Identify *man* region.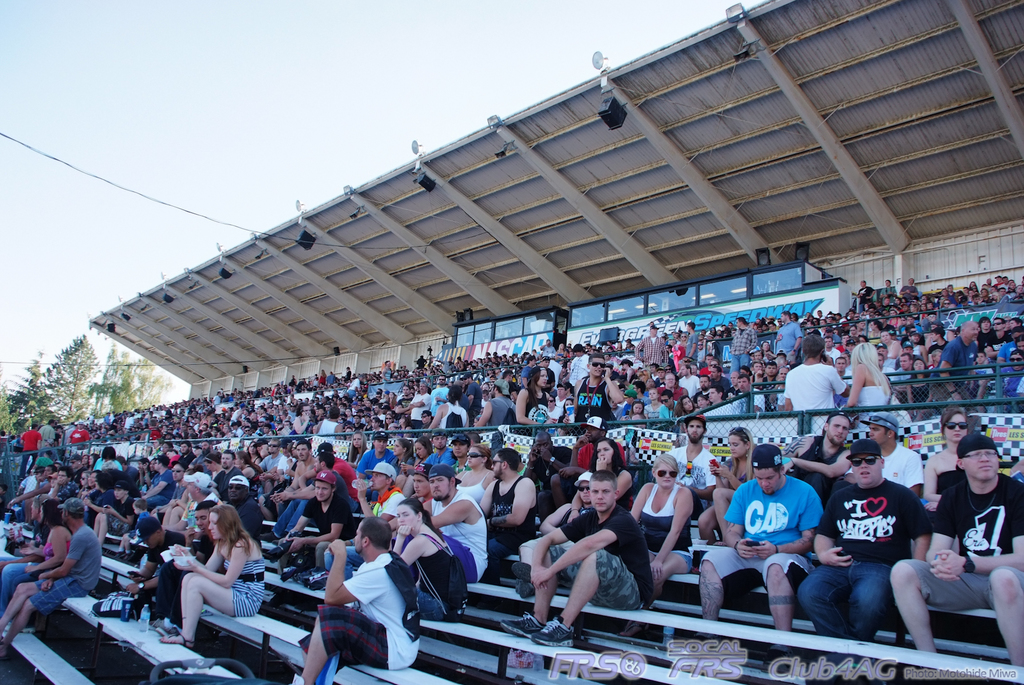
Region: <region>664, 408, 717, 509</region>.
